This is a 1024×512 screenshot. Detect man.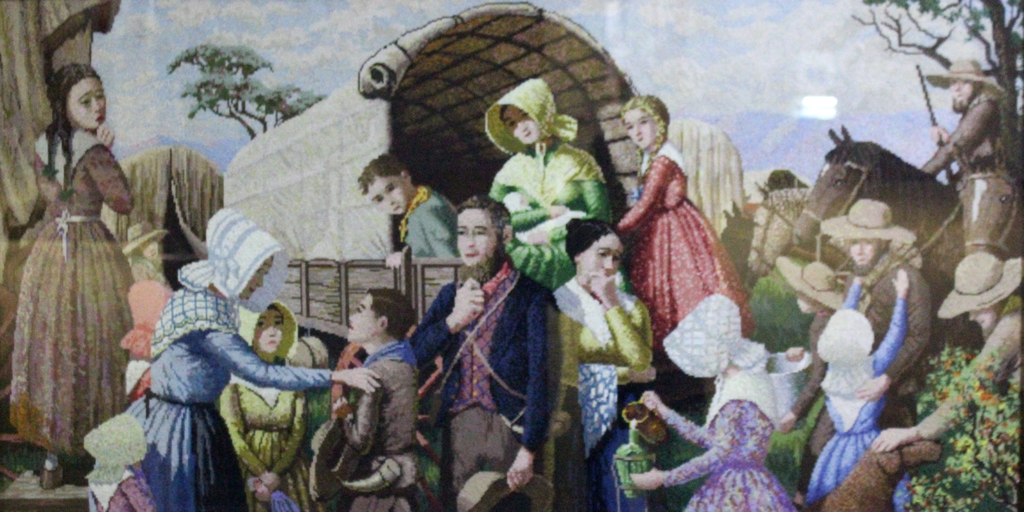
x1=787, y1=198, x2=930, y2=507.
